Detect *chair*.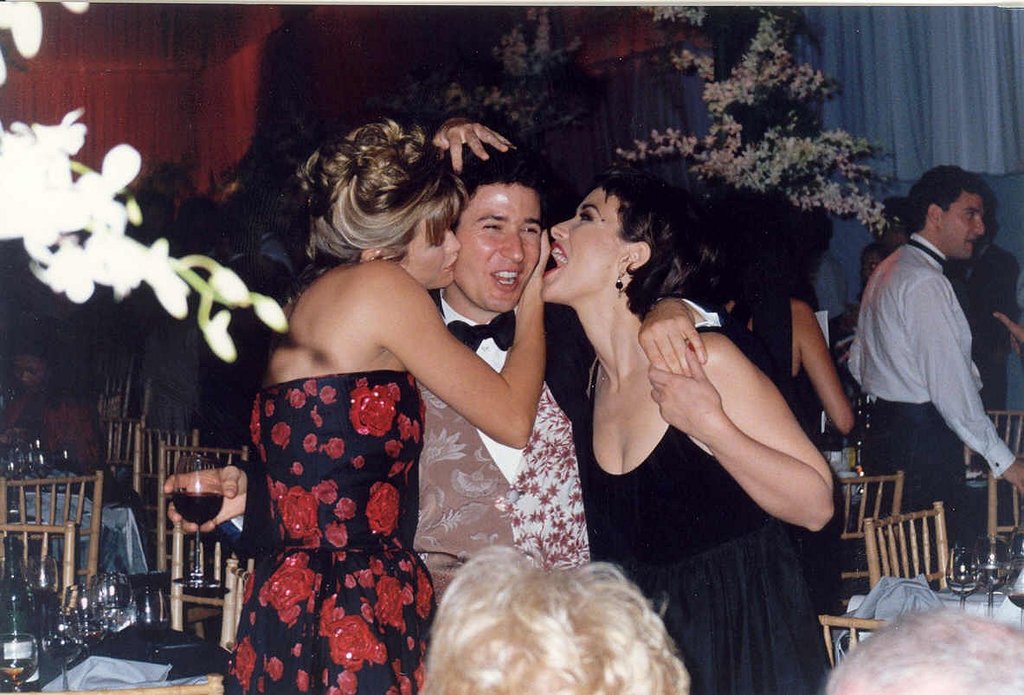
Detected at <region>823, 616, 902, 666</region>.
